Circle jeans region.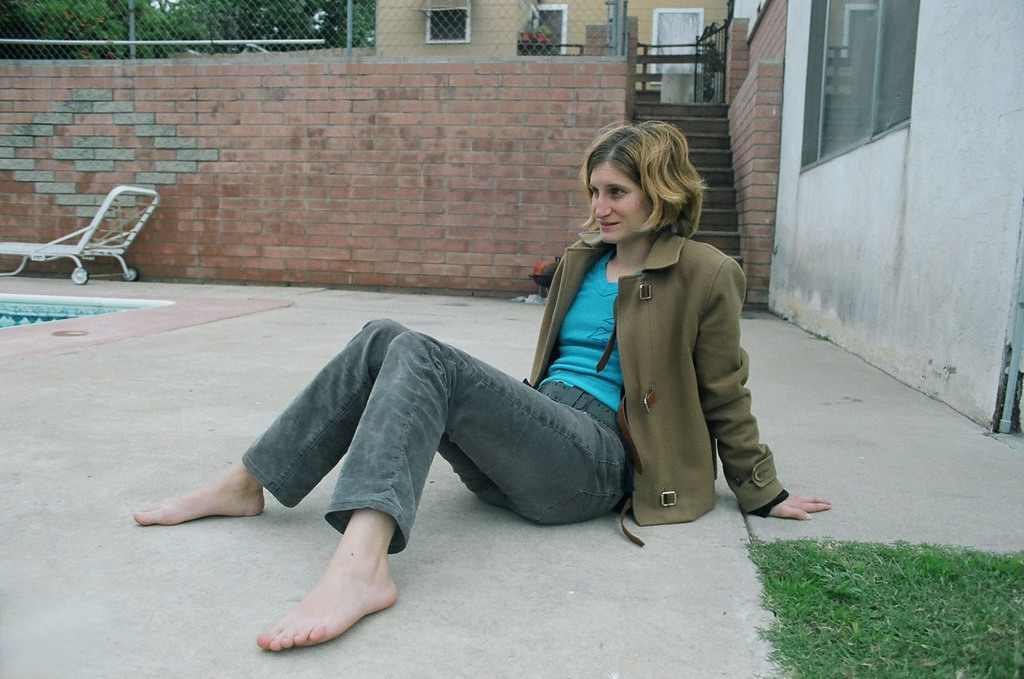
Region: left=230, top=338, right=705, bottom=598.
